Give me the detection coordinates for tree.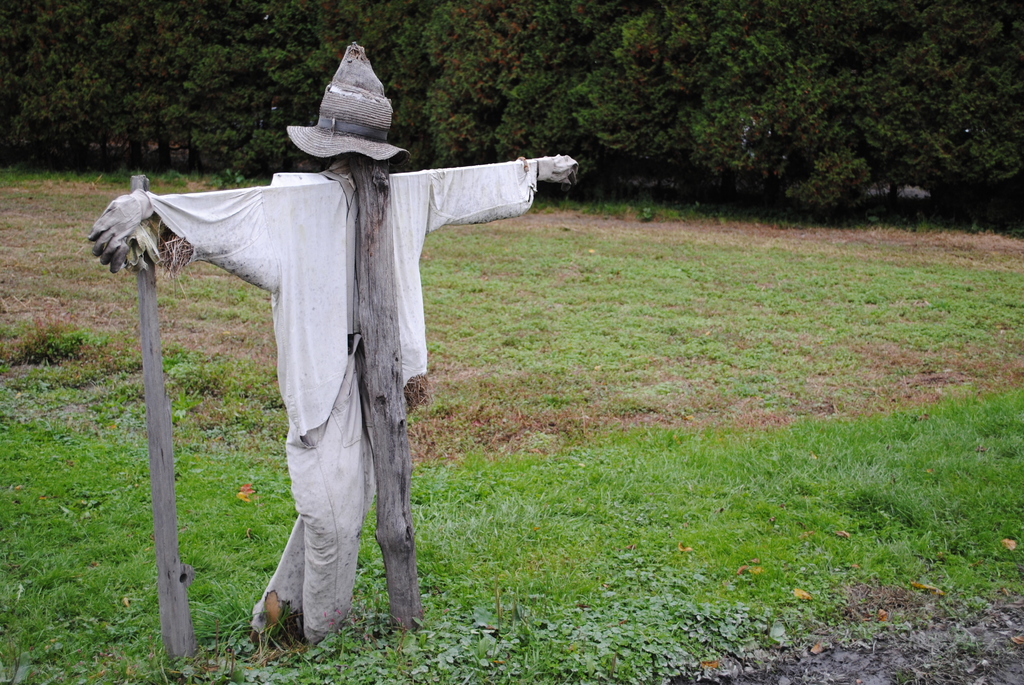
<box>198,6,394,196</box>.
